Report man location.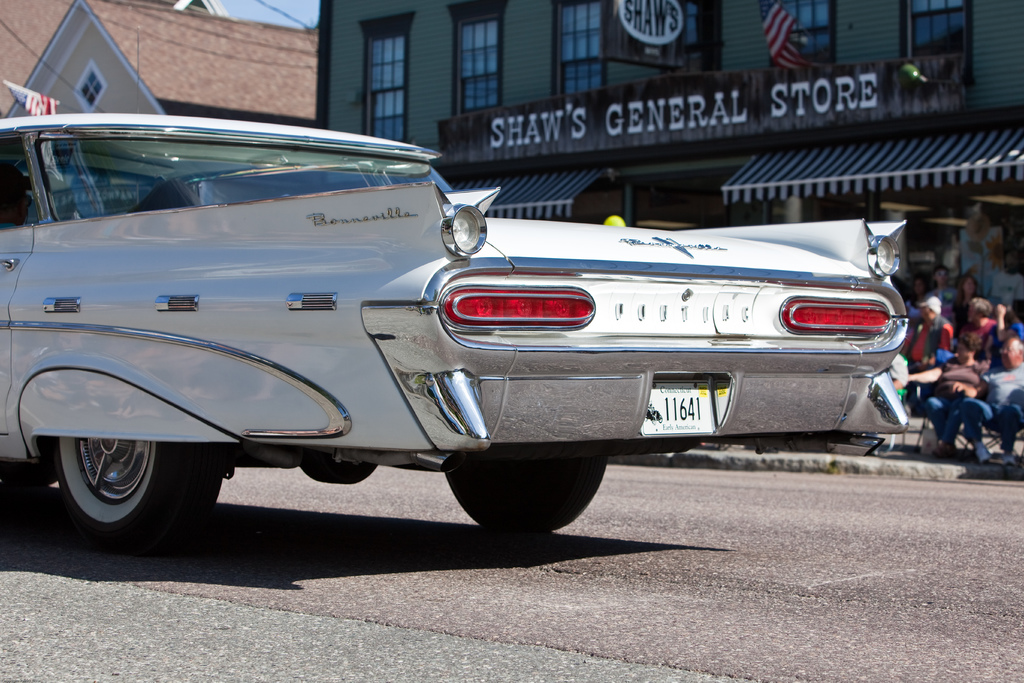
Report: (956,331,1023,472).
